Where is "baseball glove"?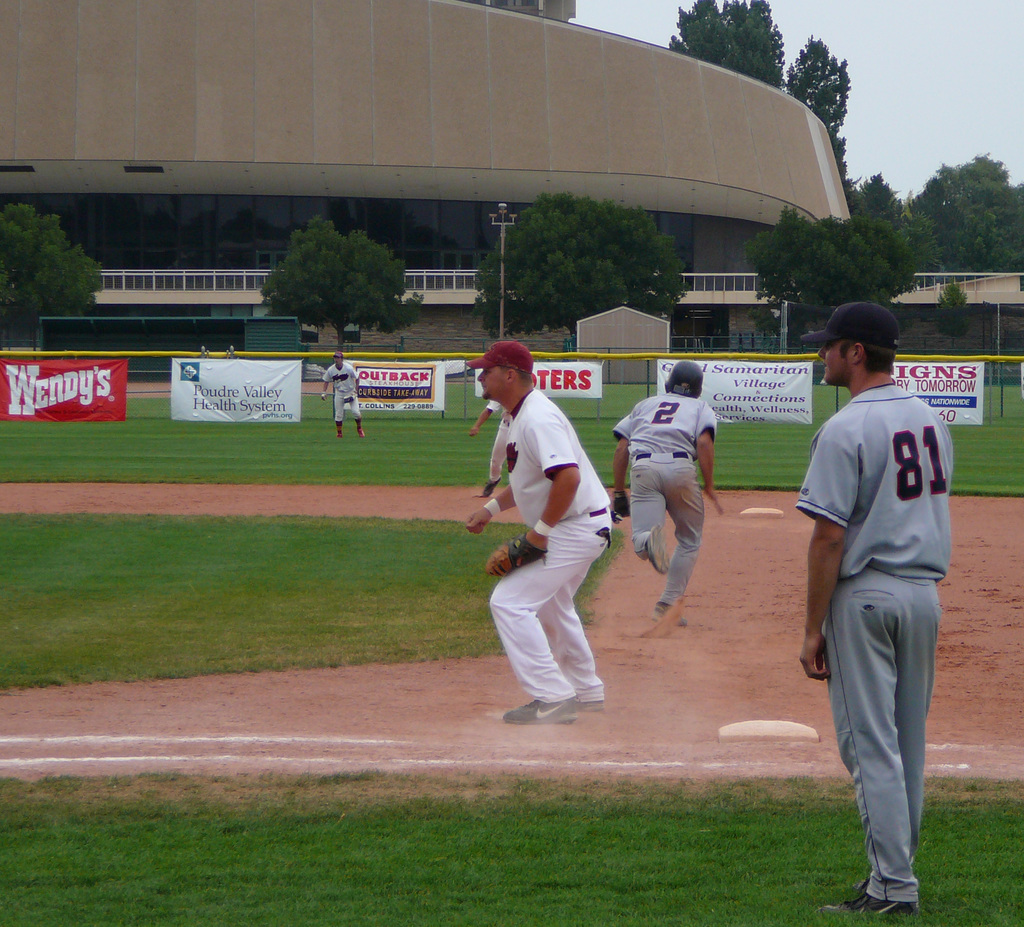
{"x1": 340, "y1": 391, "x2": 356, "y2": 405}.
